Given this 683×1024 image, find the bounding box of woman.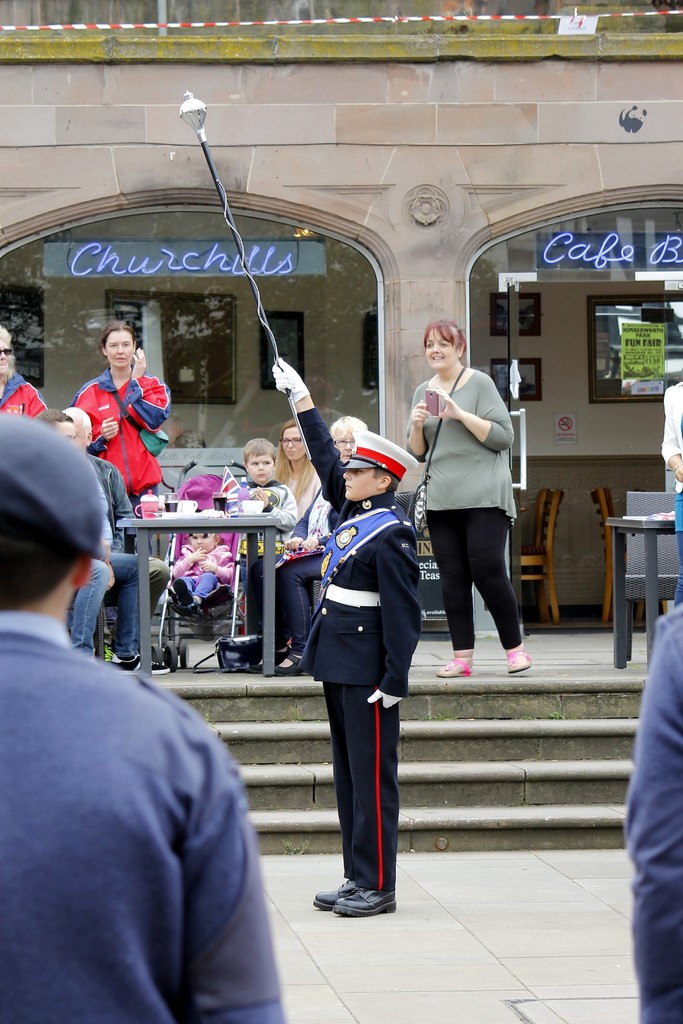
x1=402 y1=317 x2=527 y2=690.
